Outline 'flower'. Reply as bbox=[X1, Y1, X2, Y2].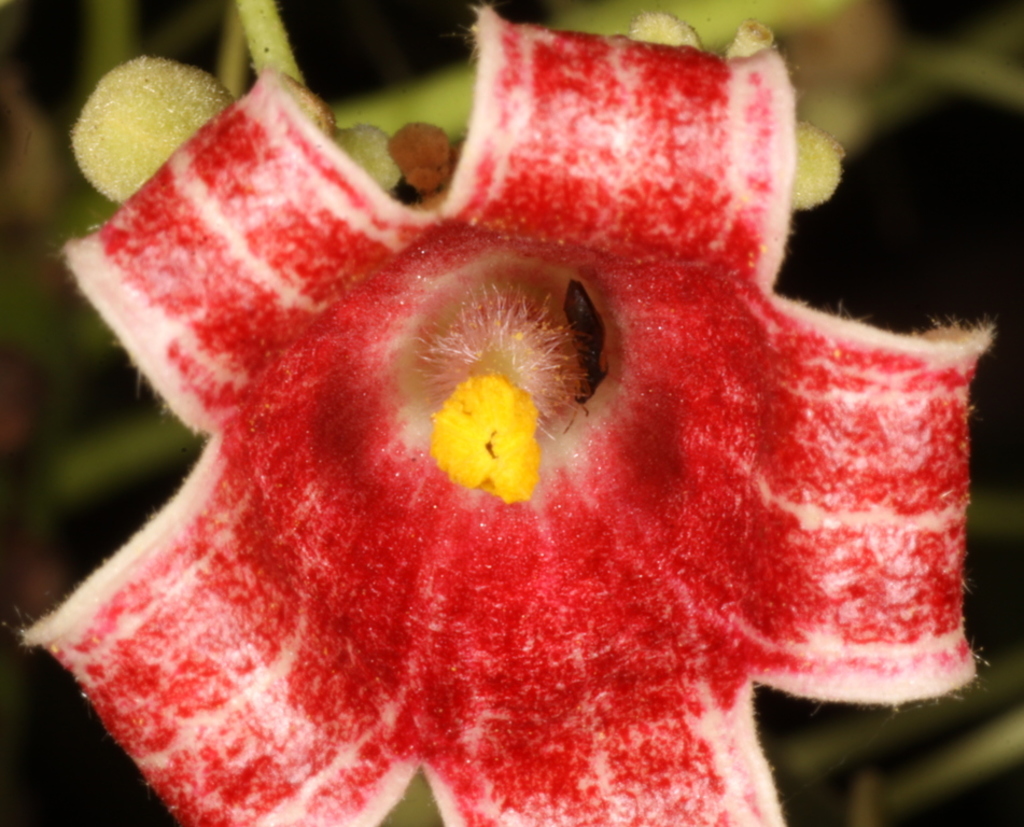
bbox=[0, 16, 1023, 777].
